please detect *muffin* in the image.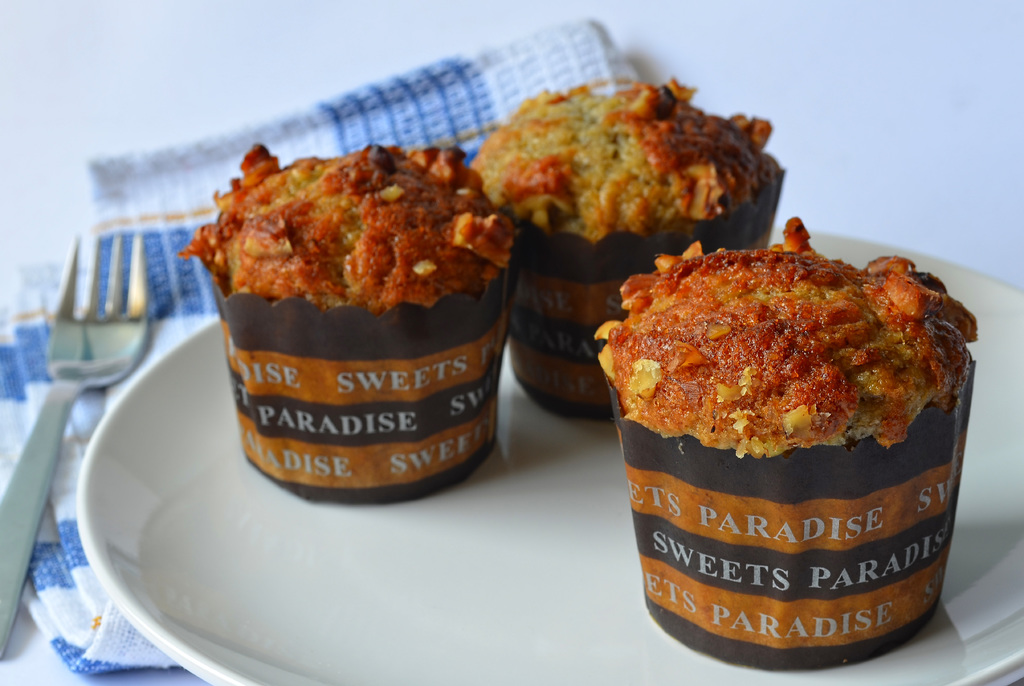
detection(179, 134, 525, 509).
